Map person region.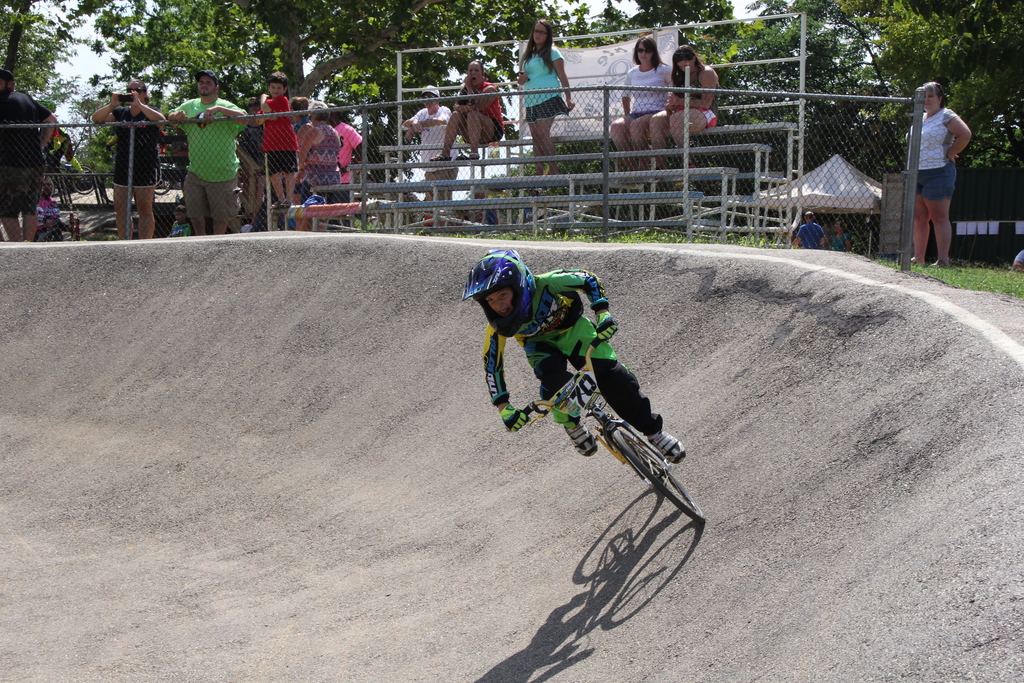
Mapped to box=[458, 245, 687, 466].
